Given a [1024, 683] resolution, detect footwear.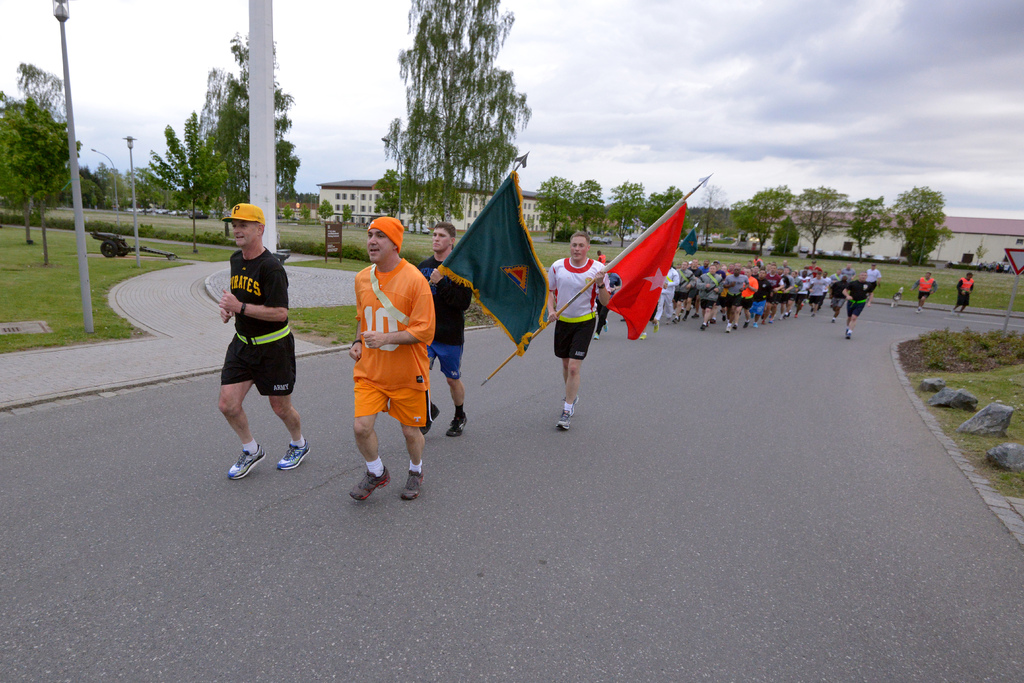
[left=397, top=465, right=429, bottom=503].
